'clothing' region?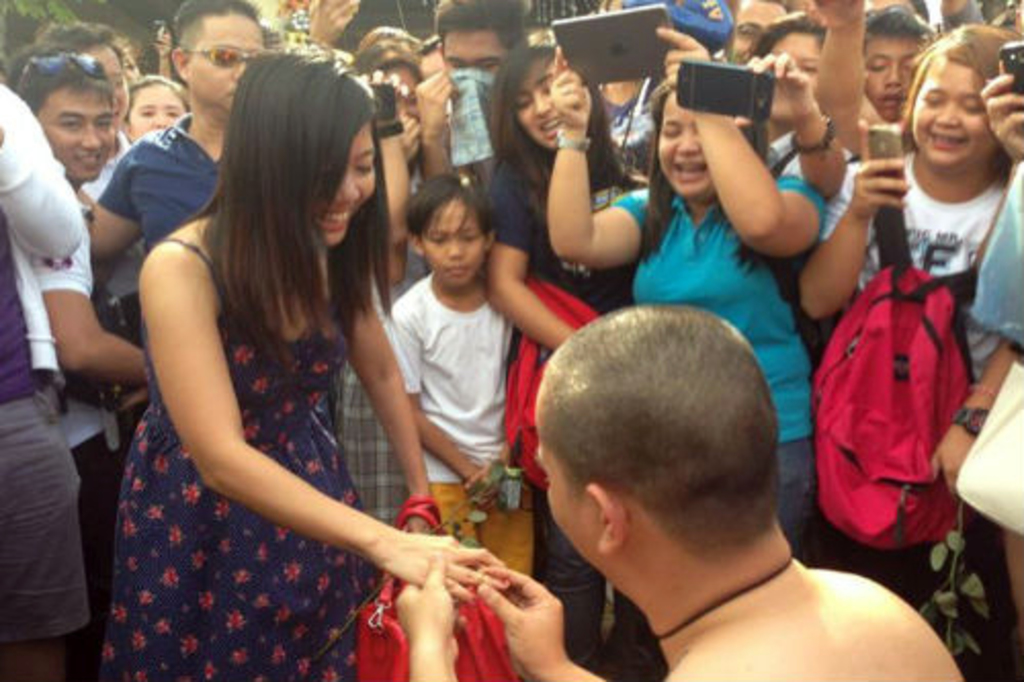
box=[0, 66, 76, 680]
